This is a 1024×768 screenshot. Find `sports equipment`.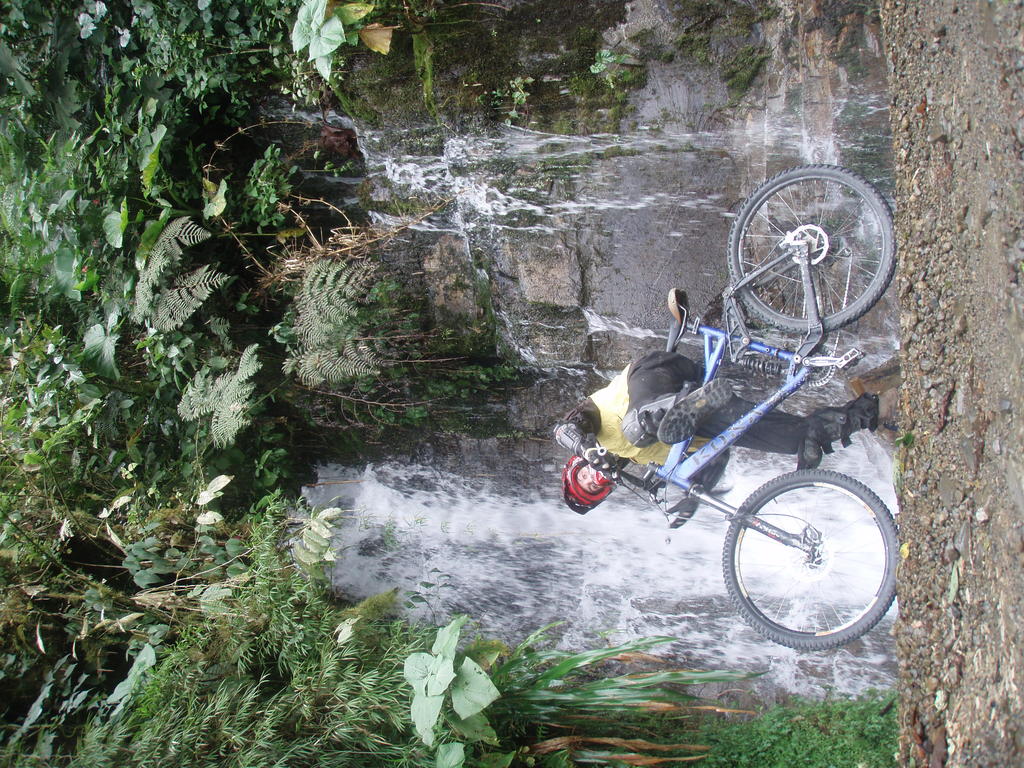
Bounding box: 604 162 901 654.
